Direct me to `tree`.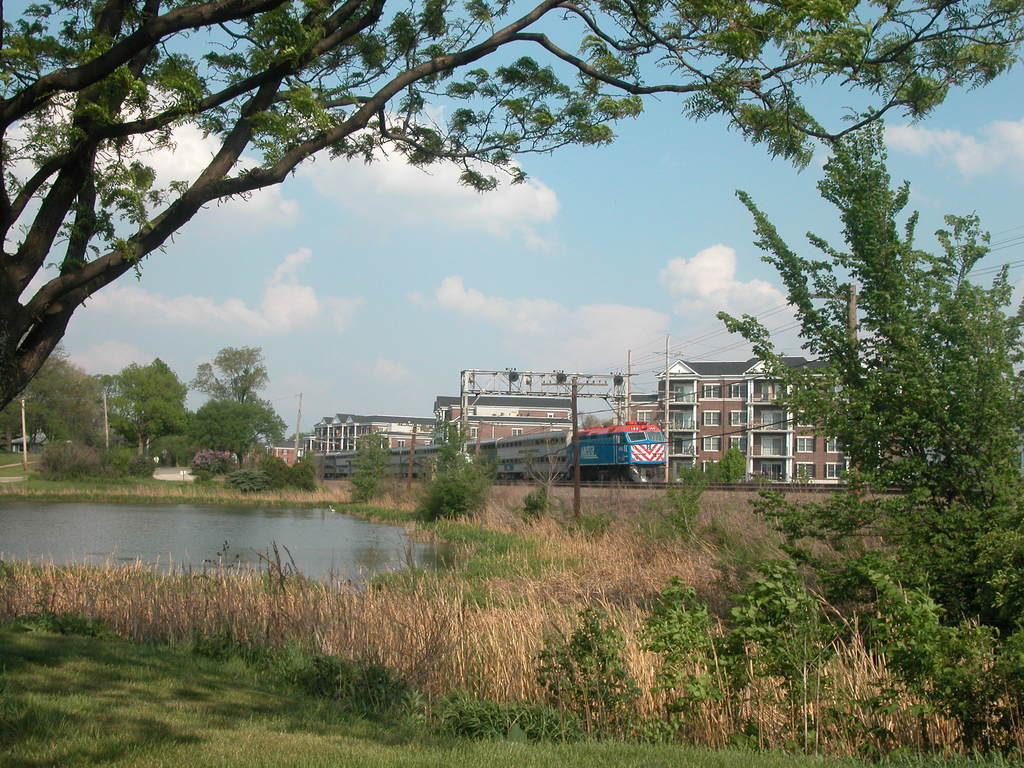
Direction: region(706, 103, 1022, 640).
